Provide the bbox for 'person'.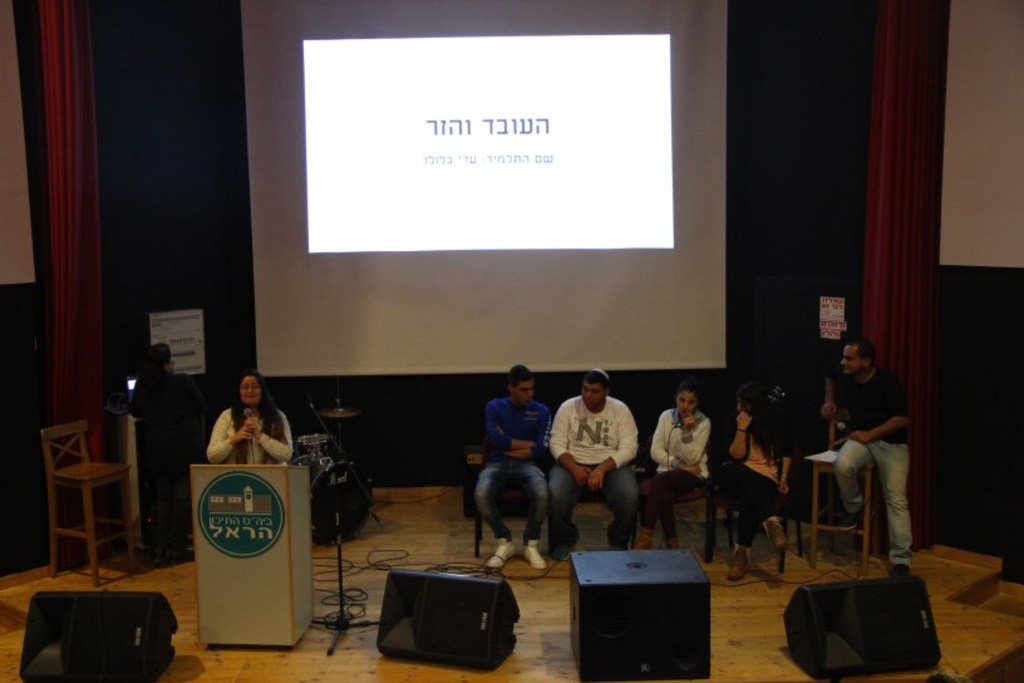
[644, 390, 704, 549].
